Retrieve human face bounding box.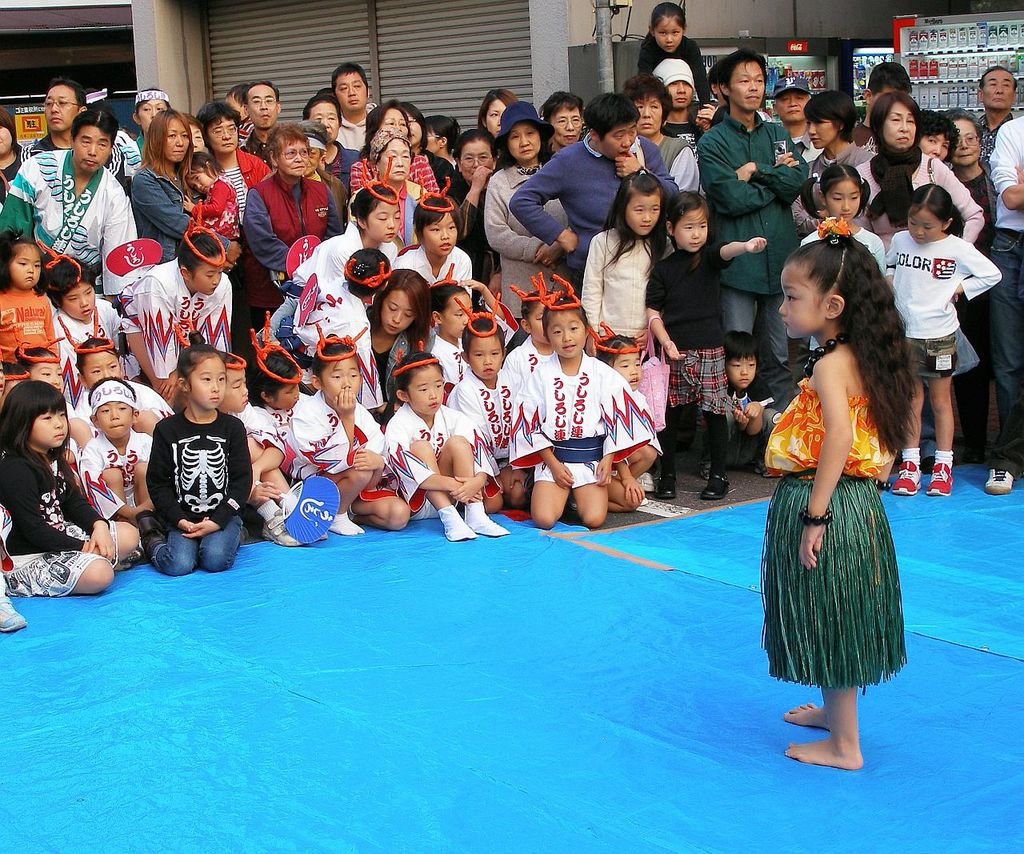
Bounding box: (left=626, top=194, right=662, bottom=228).
